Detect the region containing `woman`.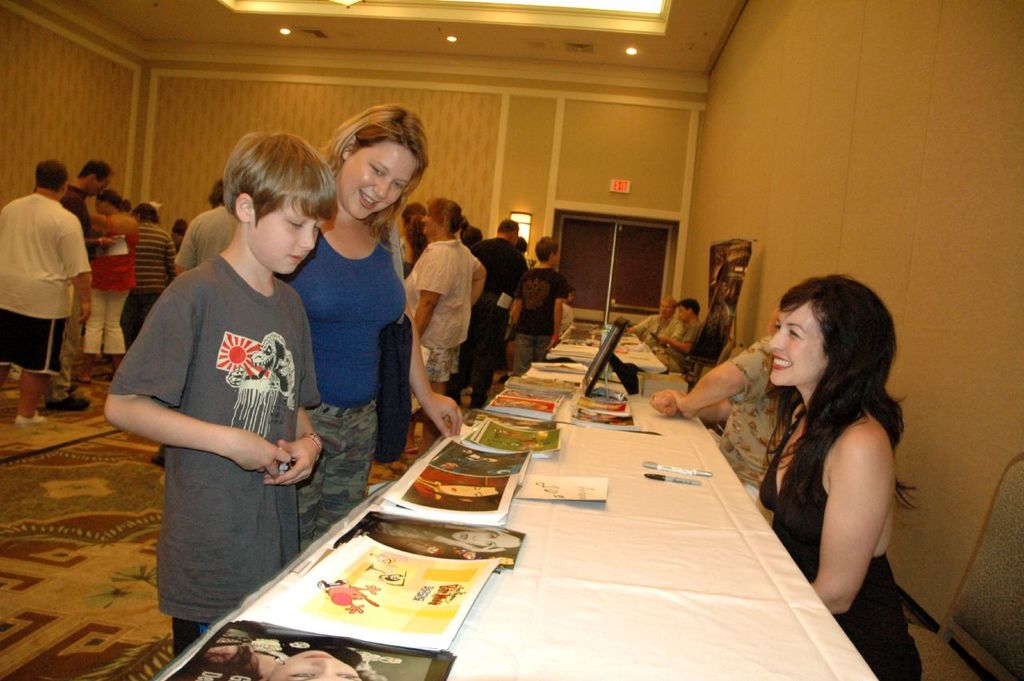
select_region(730, 259, 923, 642).
